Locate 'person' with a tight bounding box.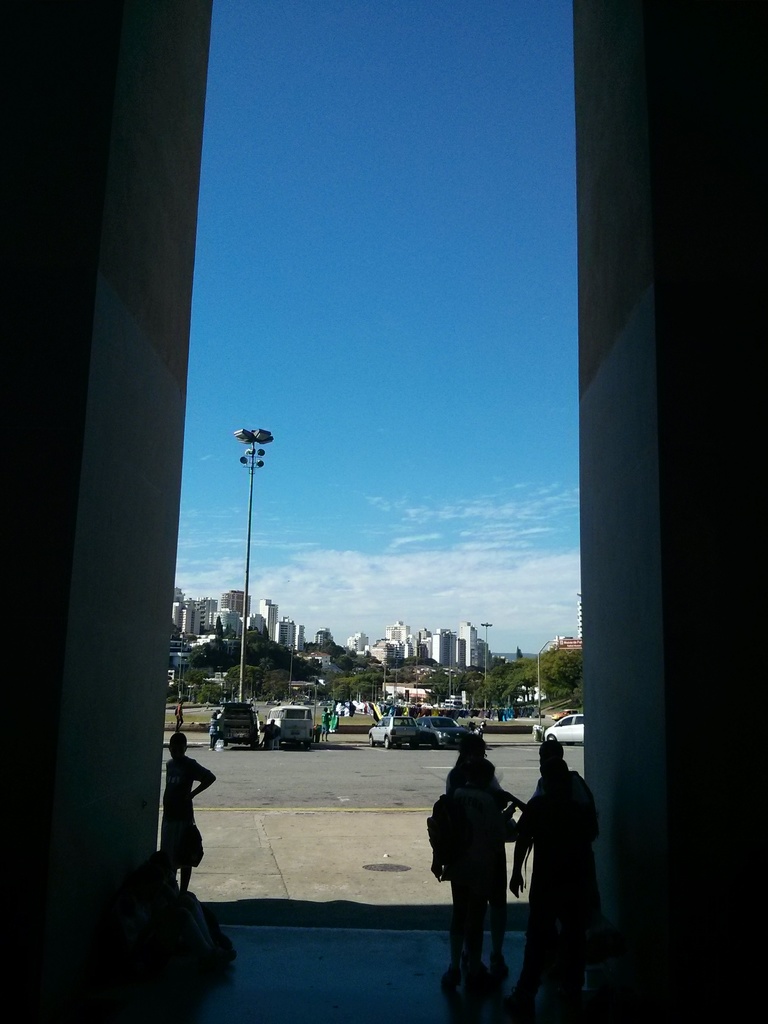
[429, 755, 503, 1012].
